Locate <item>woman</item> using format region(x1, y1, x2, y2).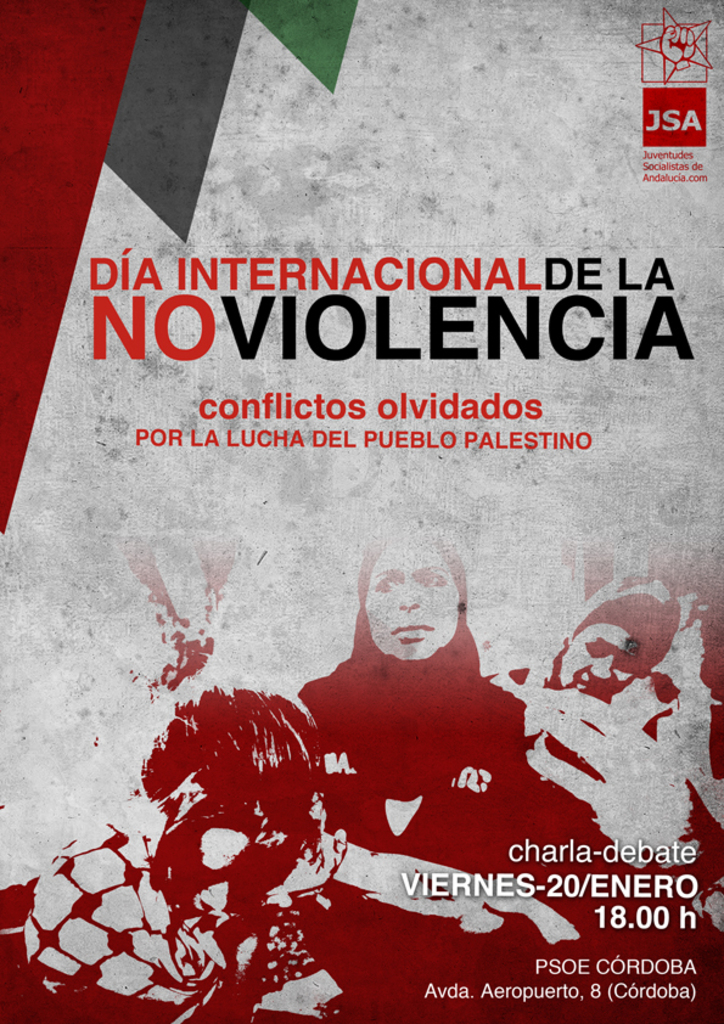
region(294, 516, 629, 975).
